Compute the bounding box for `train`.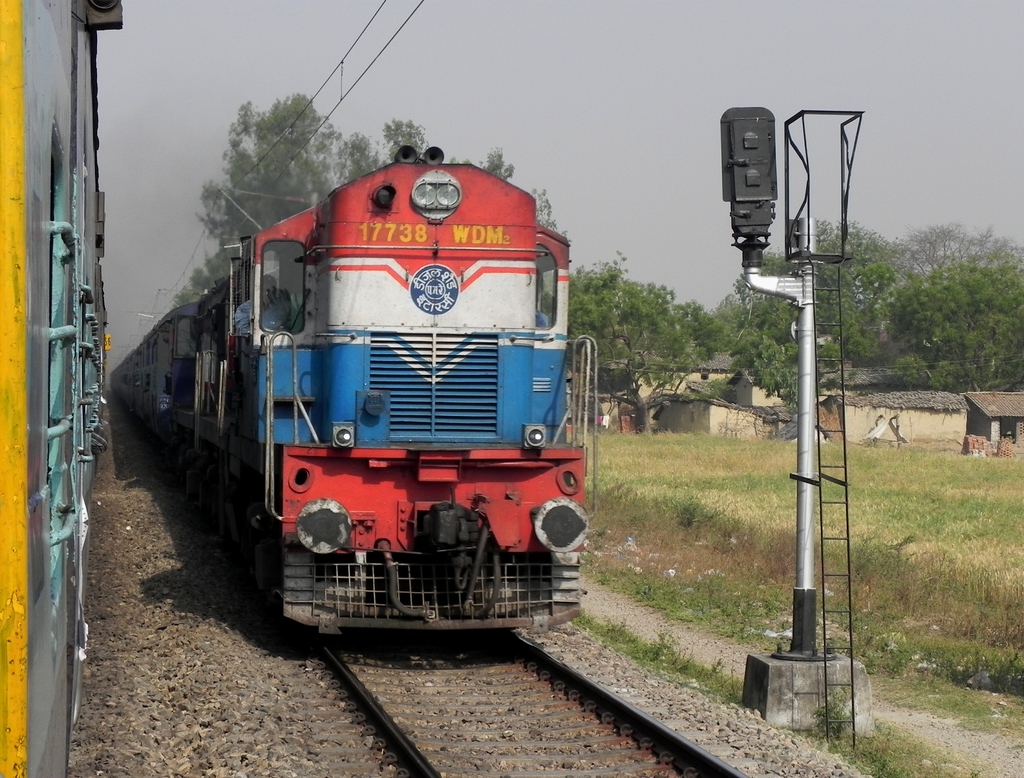
(0, 0, 123, 777).
